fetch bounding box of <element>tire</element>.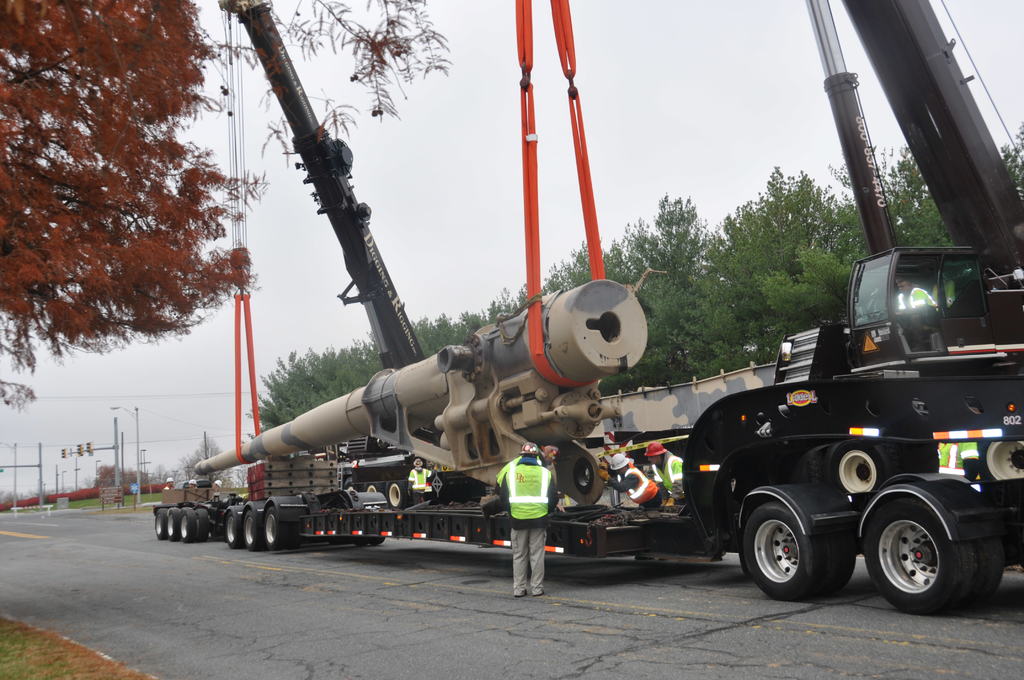
Bbox: rect(388, 479, 408, 509).
